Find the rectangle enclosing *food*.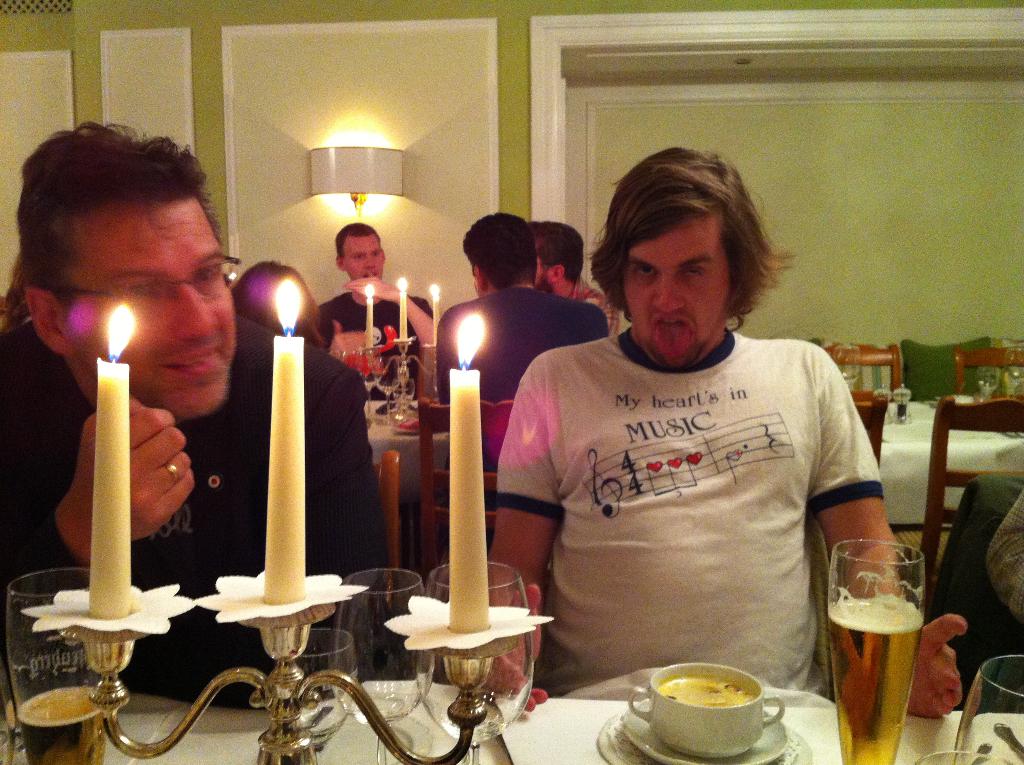
(left=660, top=670, right=759, bottom=714).
